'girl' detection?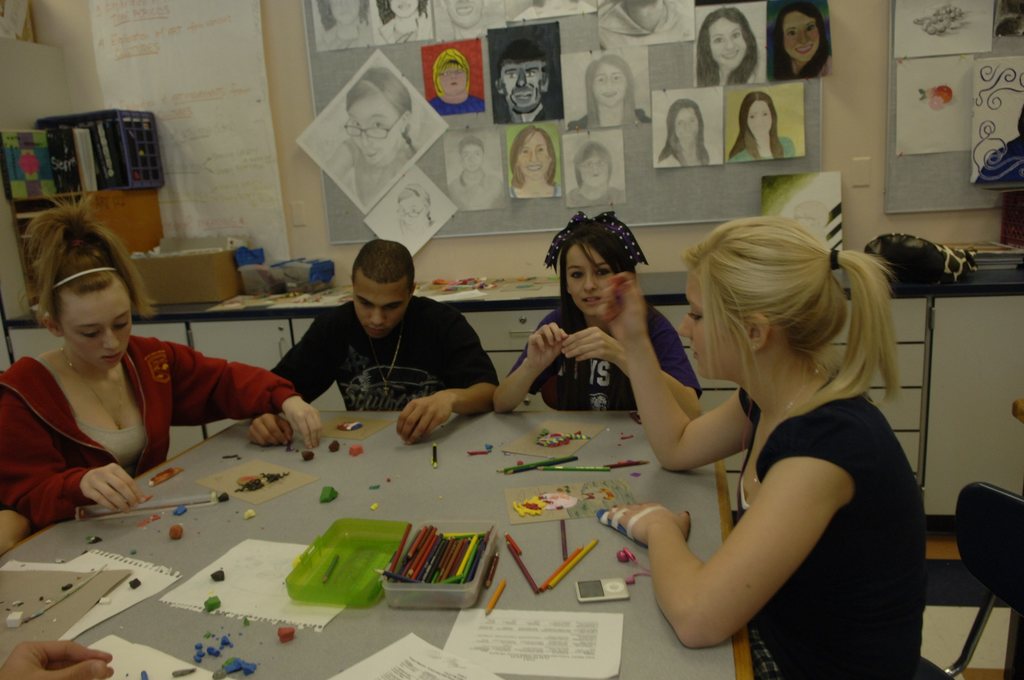
crop(493, 214, 703, 419)
